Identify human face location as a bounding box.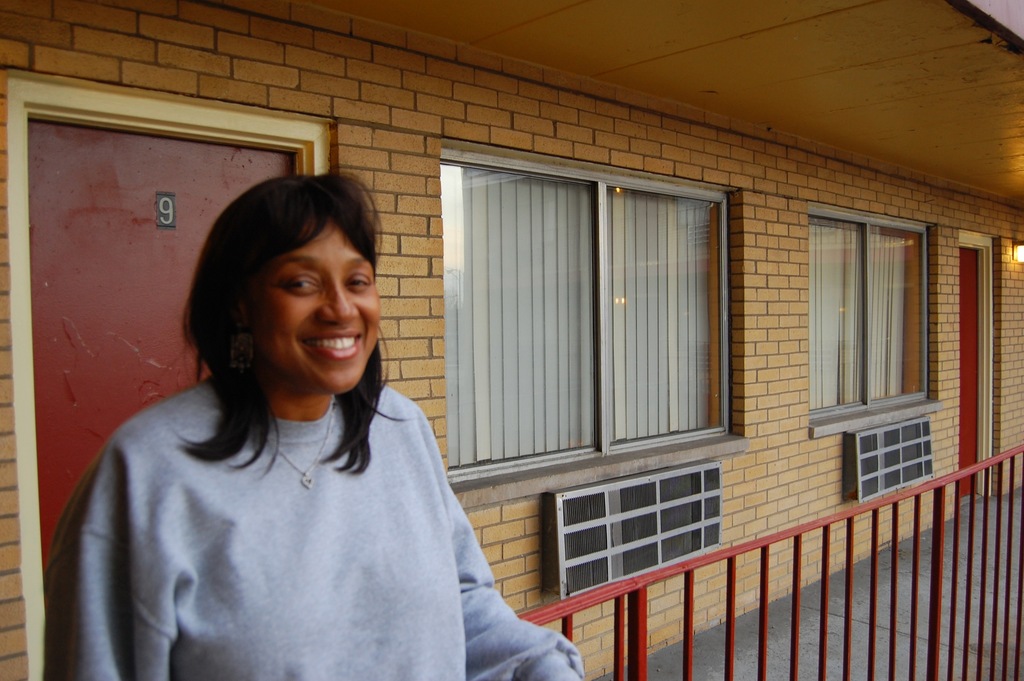
select_region(255, 216, 380, 397).
